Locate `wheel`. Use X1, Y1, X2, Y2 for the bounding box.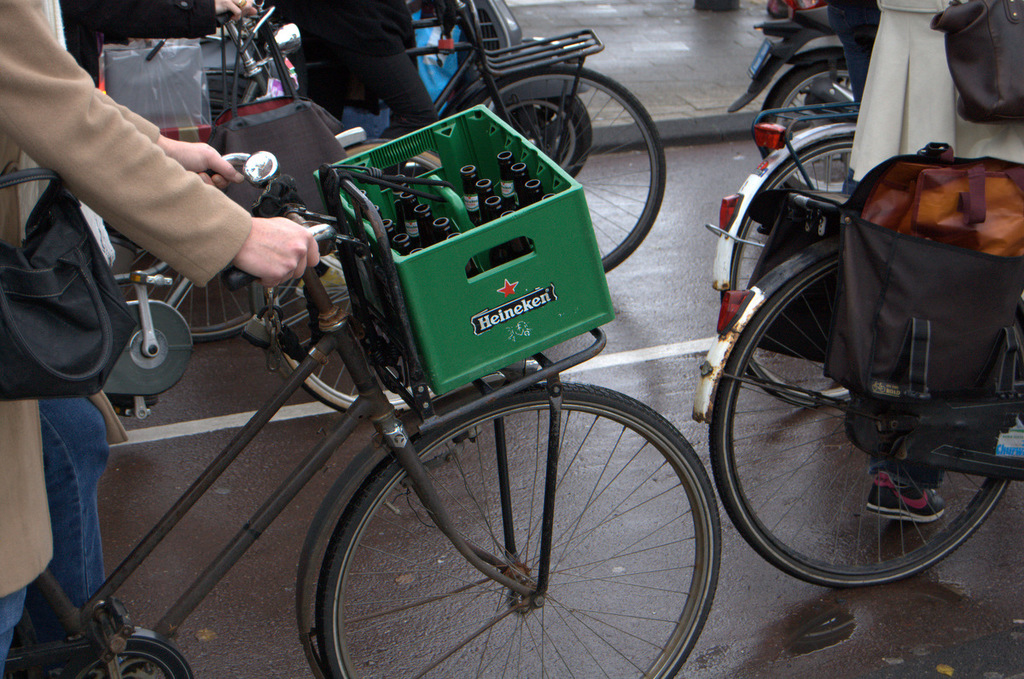
760, 54, 858, 189.
